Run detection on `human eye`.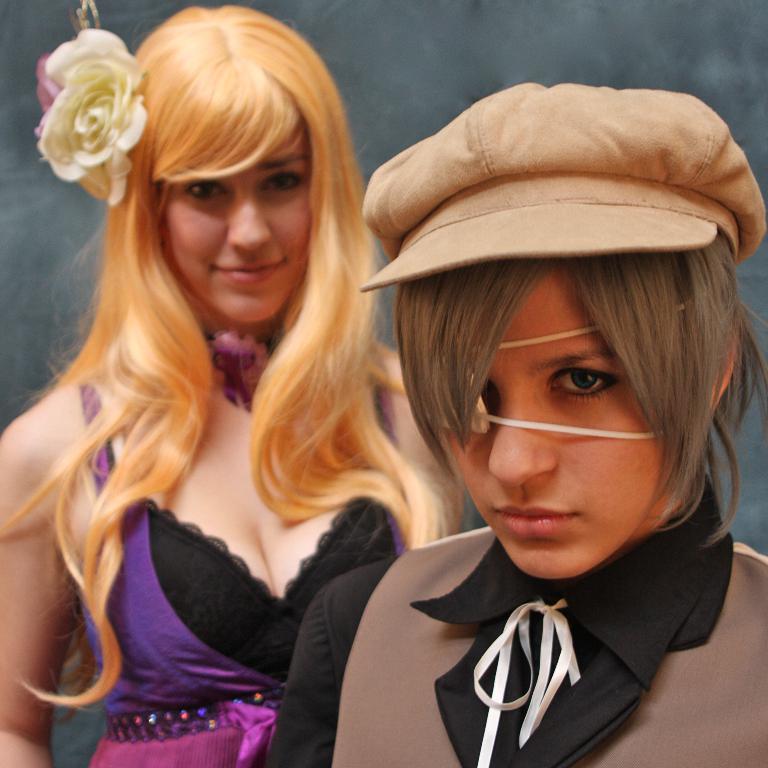
Result: 186 180 234 201.
